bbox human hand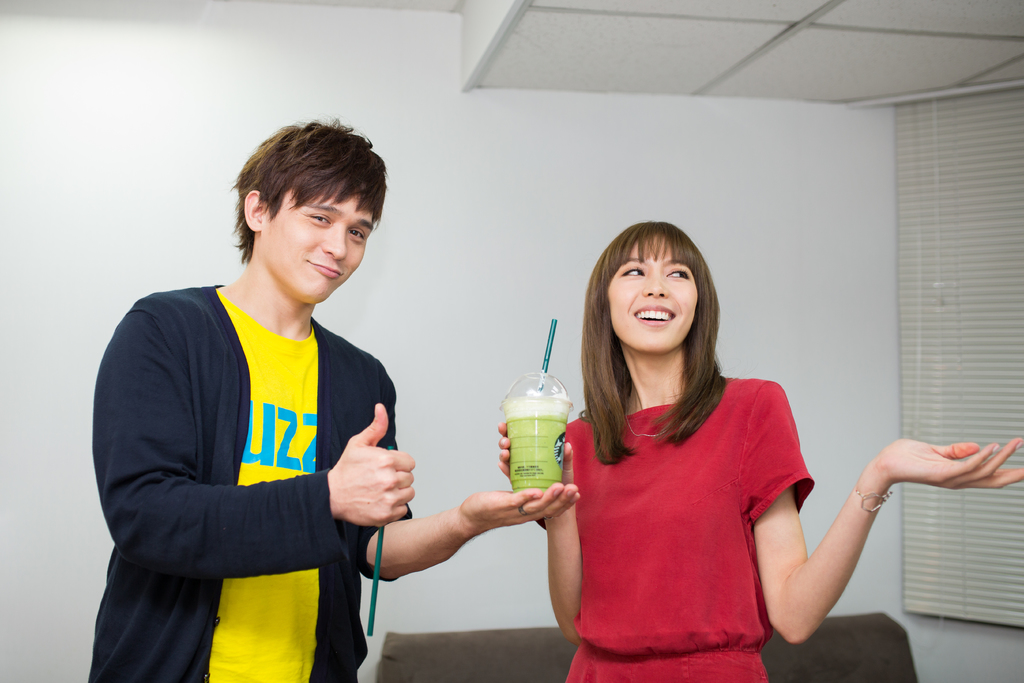
(left=497, top=423, right=573, bottom=487)
